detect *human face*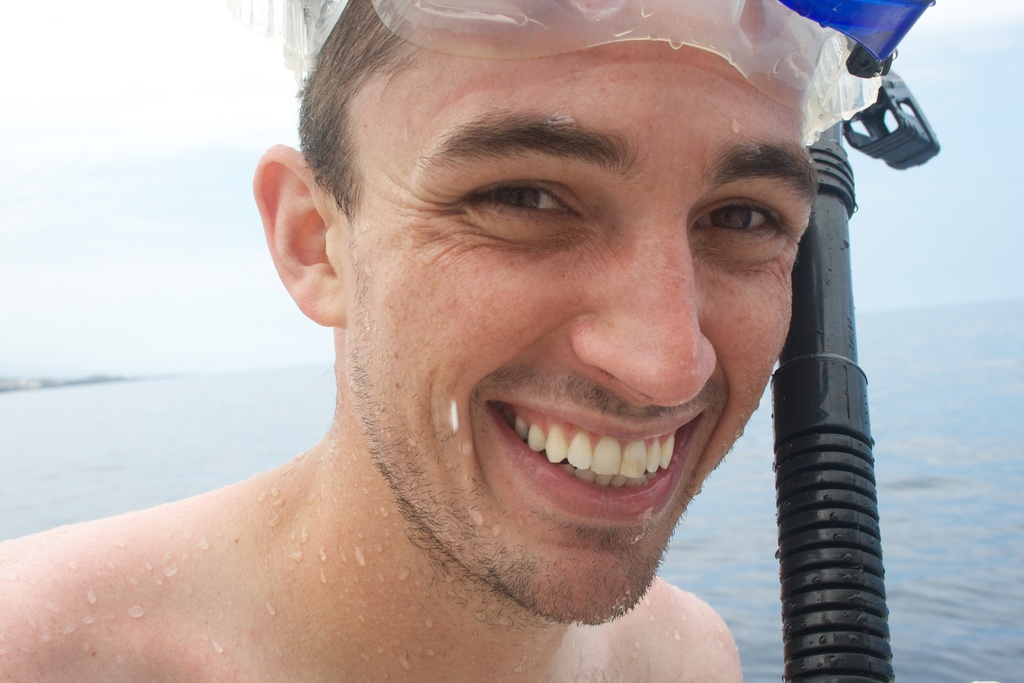
<box>334,37,817,625</box>
